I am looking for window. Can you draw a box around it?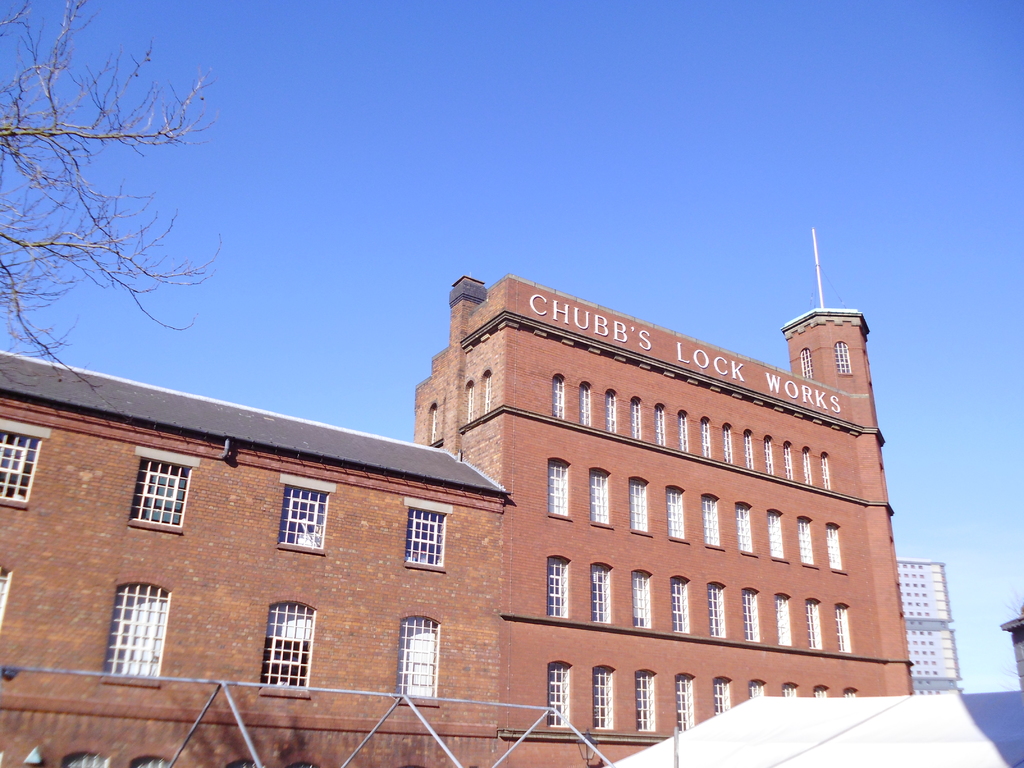
Sure, the bounding box is left=830, top=525, right=845, bottom=576.
